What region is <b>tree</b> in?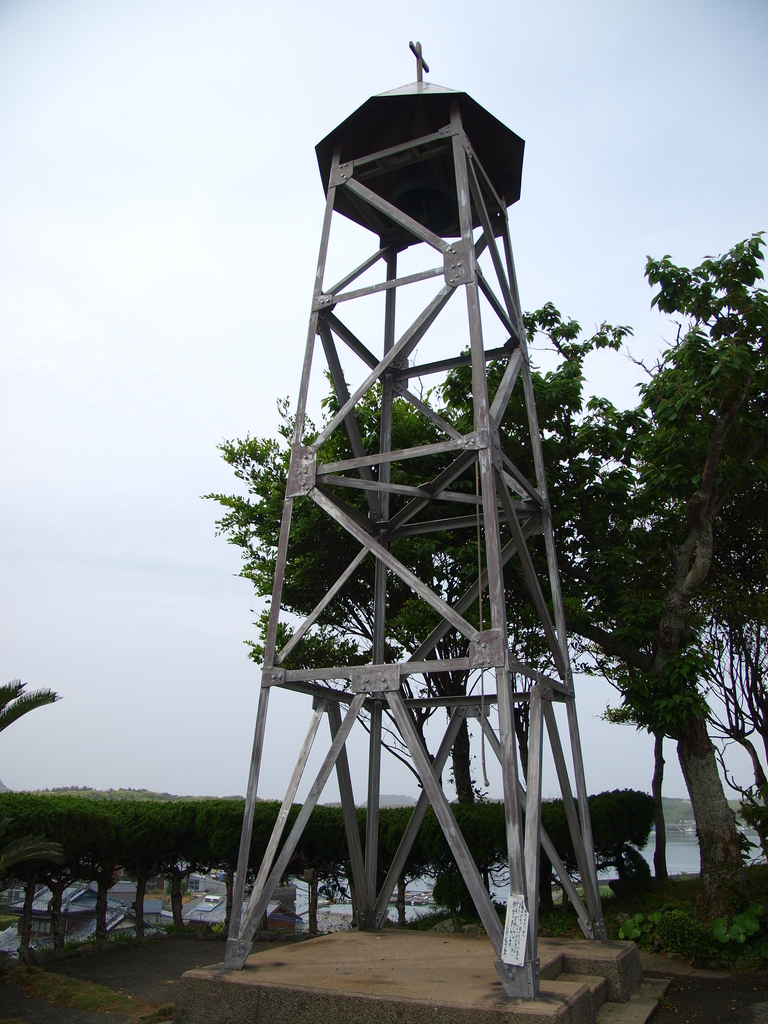
left=210, top=795, right=294, bottom=928.
